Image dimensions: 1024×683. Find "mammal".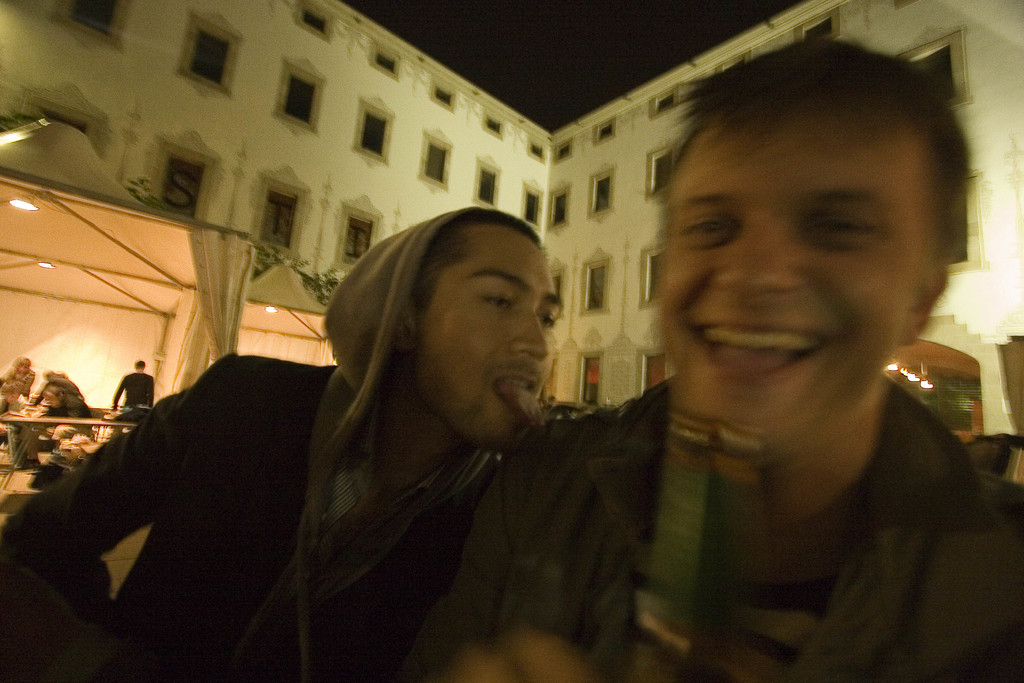
l=0, t=377, r=19, b=411.
